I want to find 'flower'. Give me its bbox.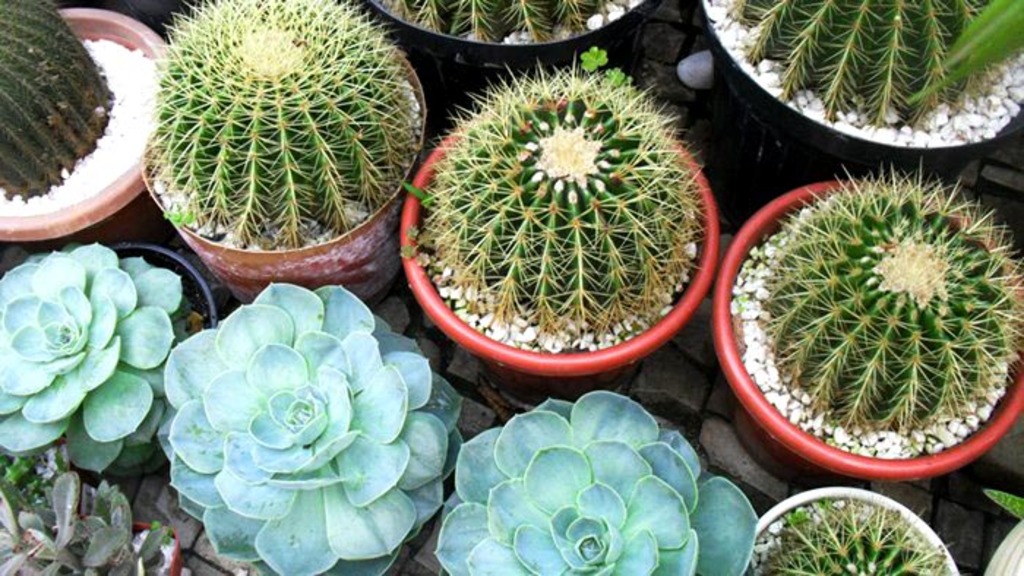
{"x1": 161, "y1": 275, "x2": 421, "y2": 560}.
